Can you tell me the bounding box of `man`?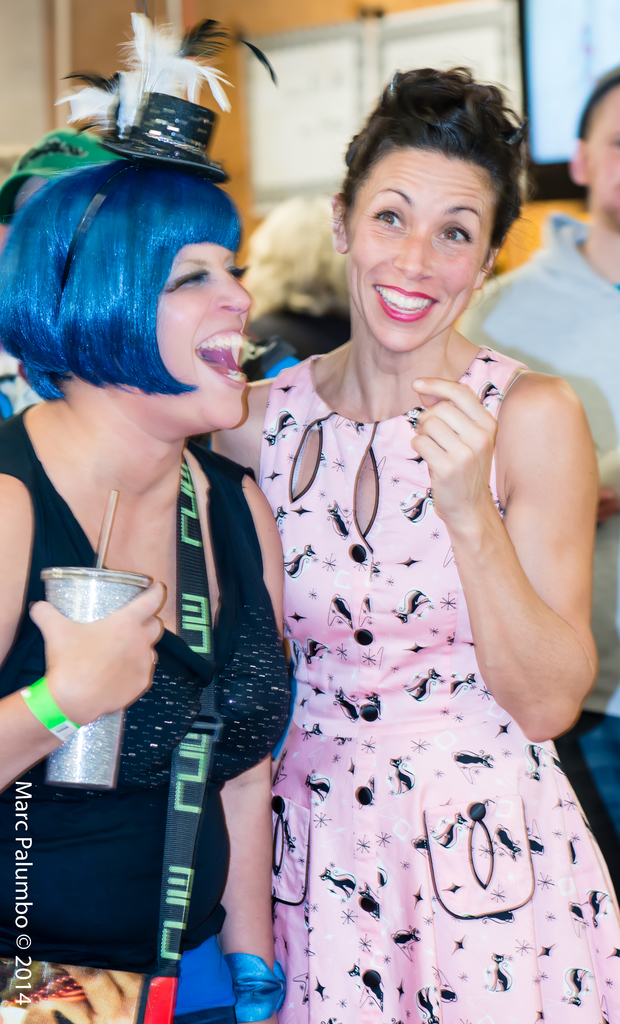
x1=452, y1=53, x2=619, y2=918.
